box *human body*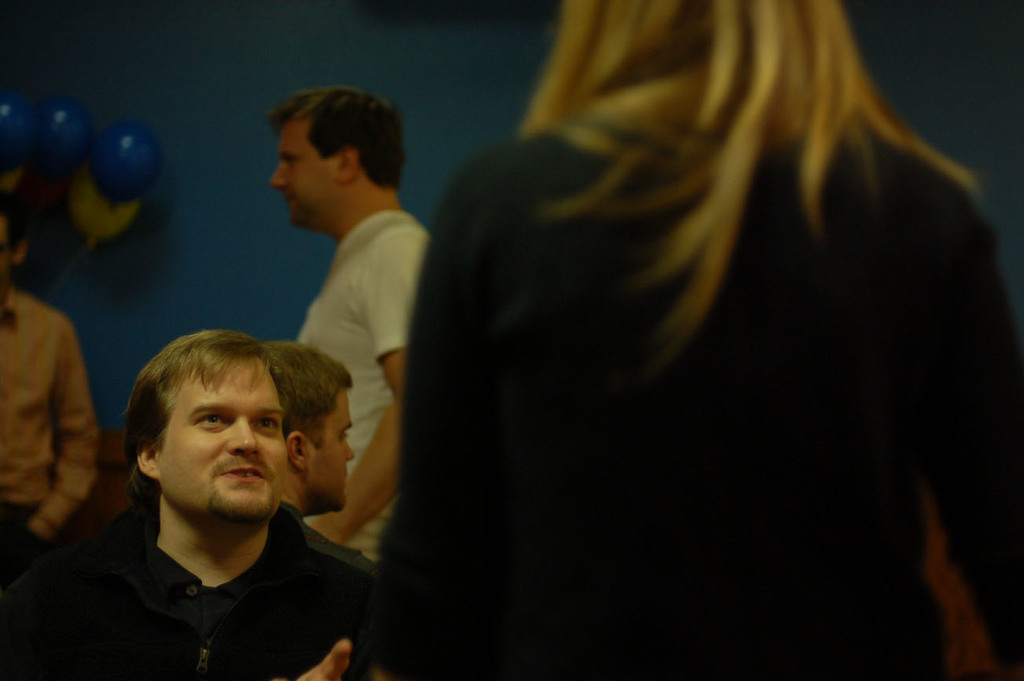
bbox(242, 342, 395, 680)
